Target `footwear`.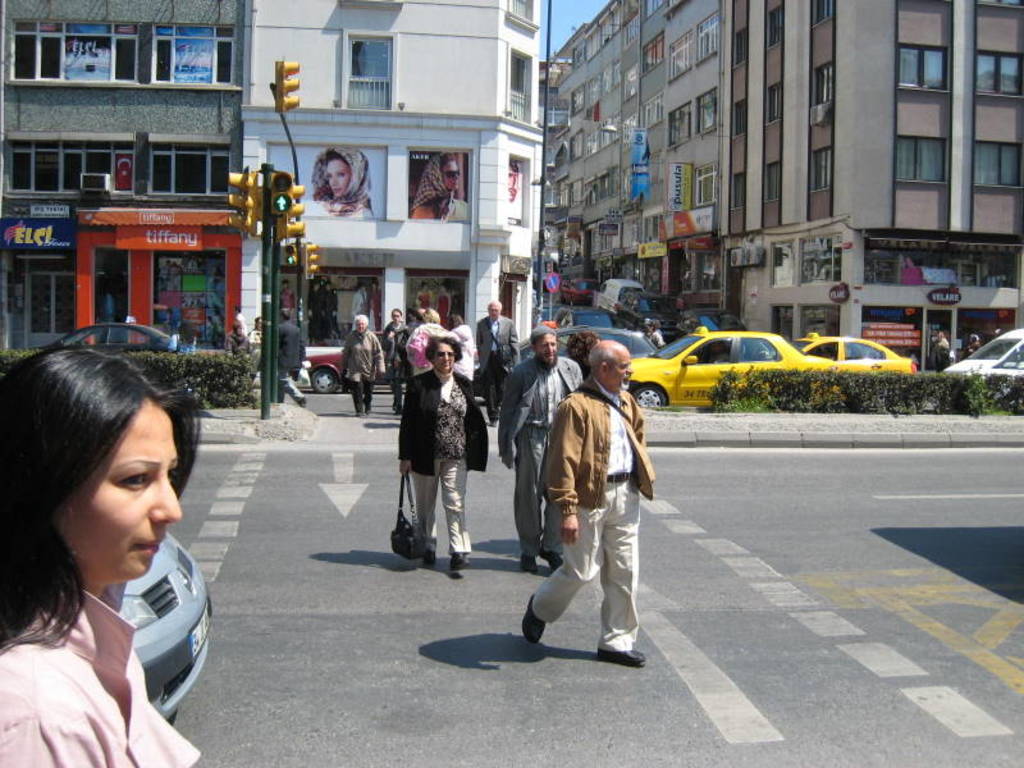
Target region: 486 413 500 426.
